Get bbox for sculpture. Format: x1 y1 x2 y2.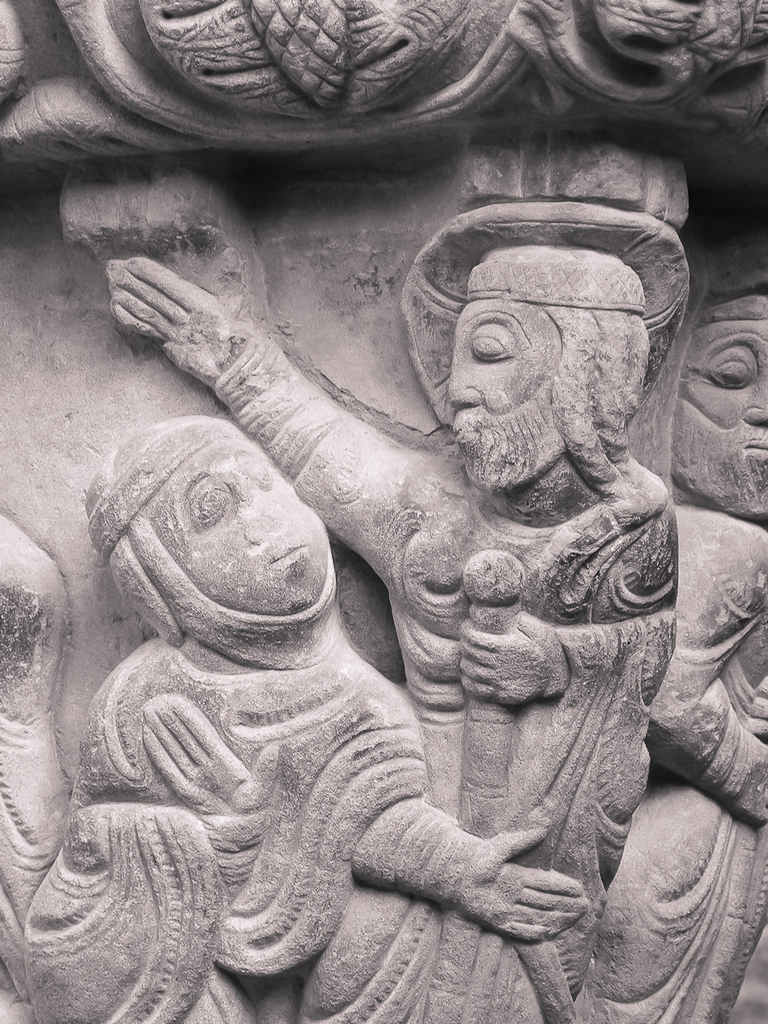
0 178 293 456.
